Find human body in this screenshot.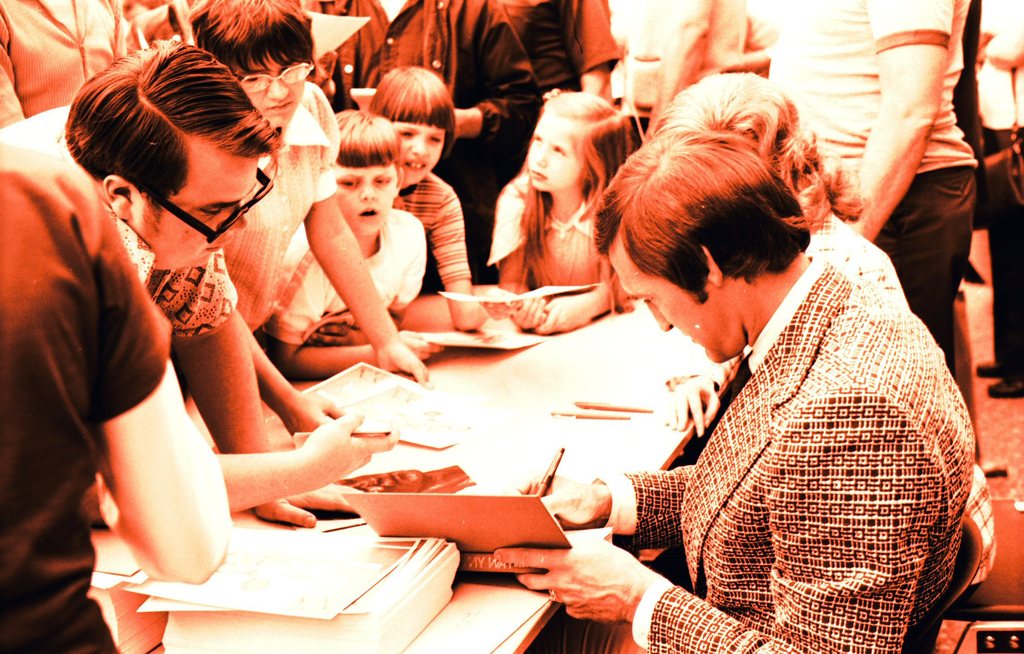
The bounding box for human body is 0,45,364,552.
